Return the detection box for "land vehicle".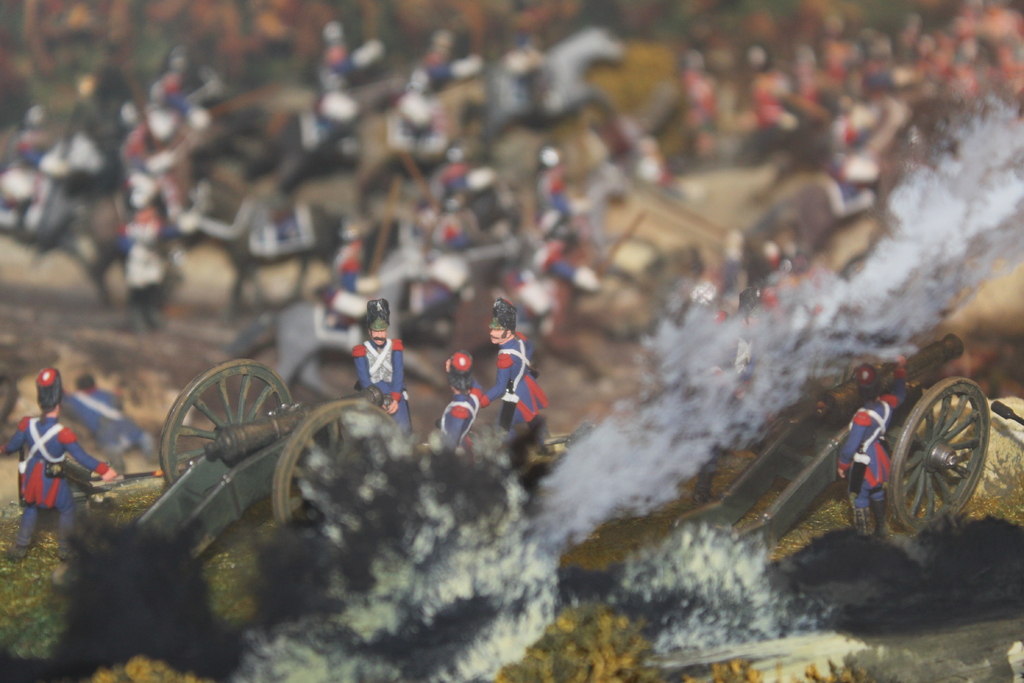
l=676, t=336, r=993, b=553.
